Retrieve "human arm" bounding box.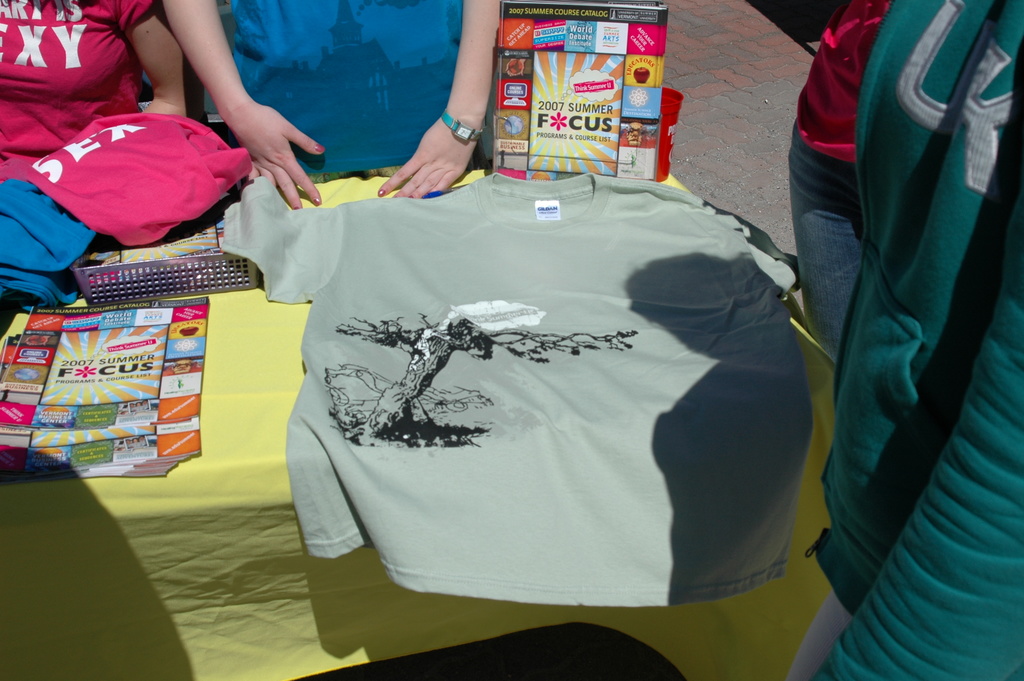
Bounding box: select_region(786, 0, 897, 370).
